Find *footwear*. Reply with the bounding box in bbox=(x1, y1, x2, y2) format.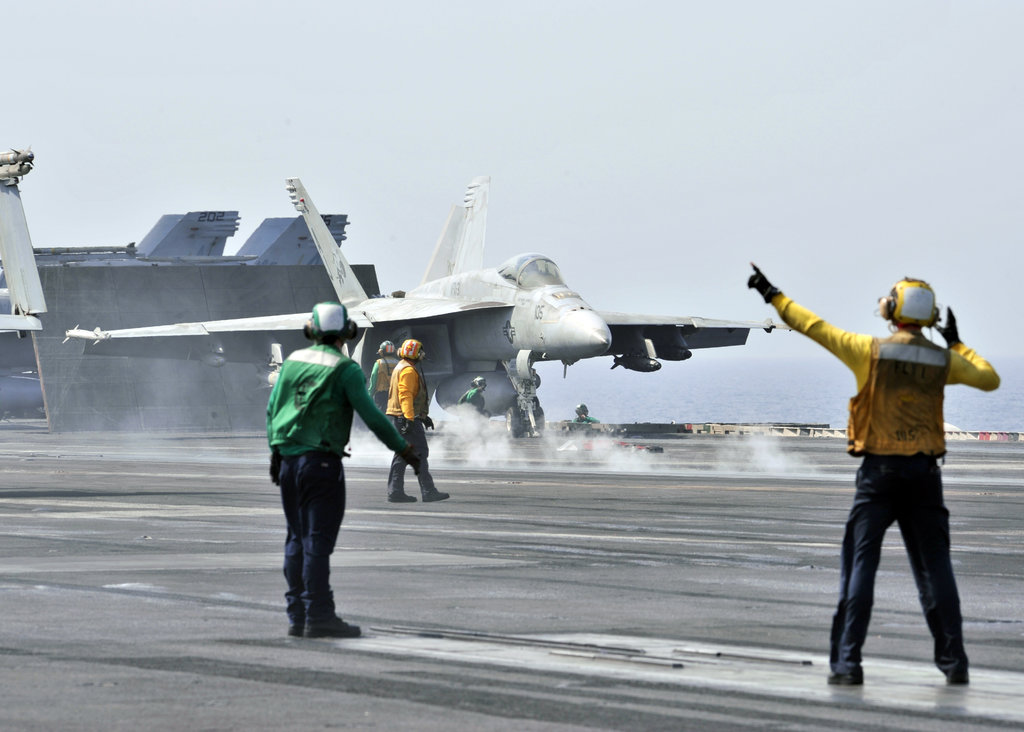
bbox=(826, 663, 860, 685).
